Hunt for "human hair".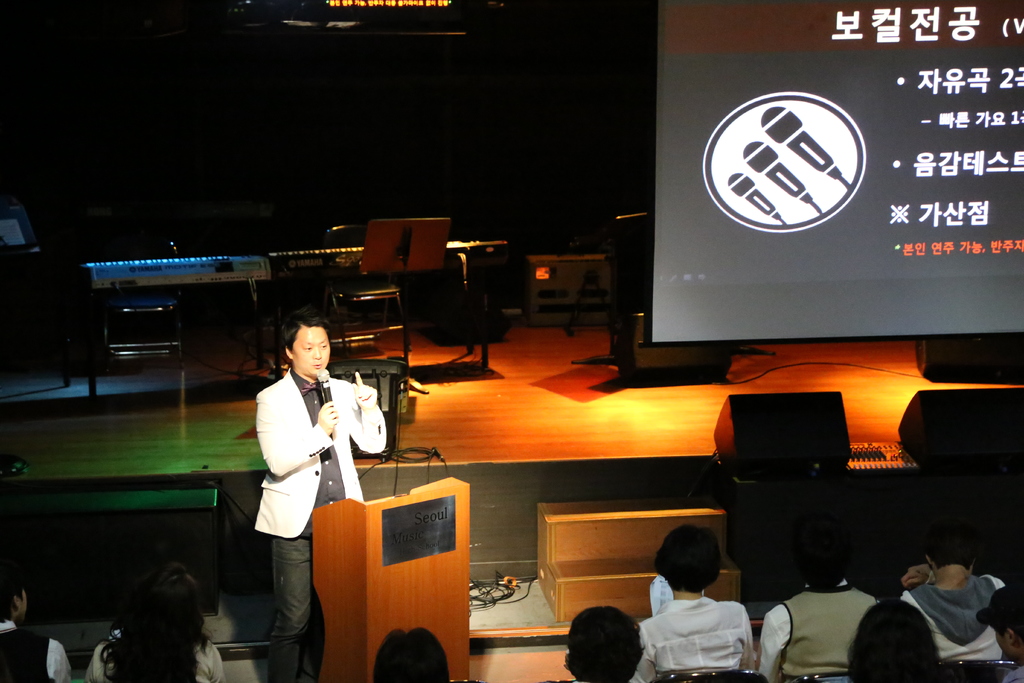
Hunted down at bbox=(844, 600, 940, 682).
